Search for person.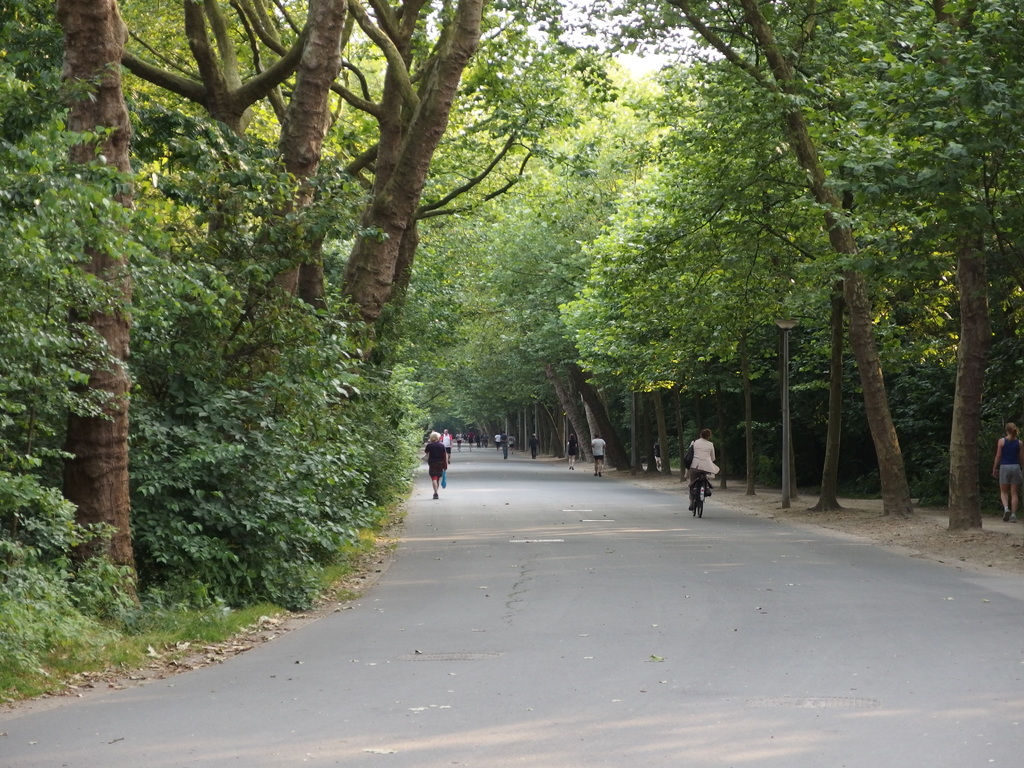
Found at detection(654, 439, 662, 468).
